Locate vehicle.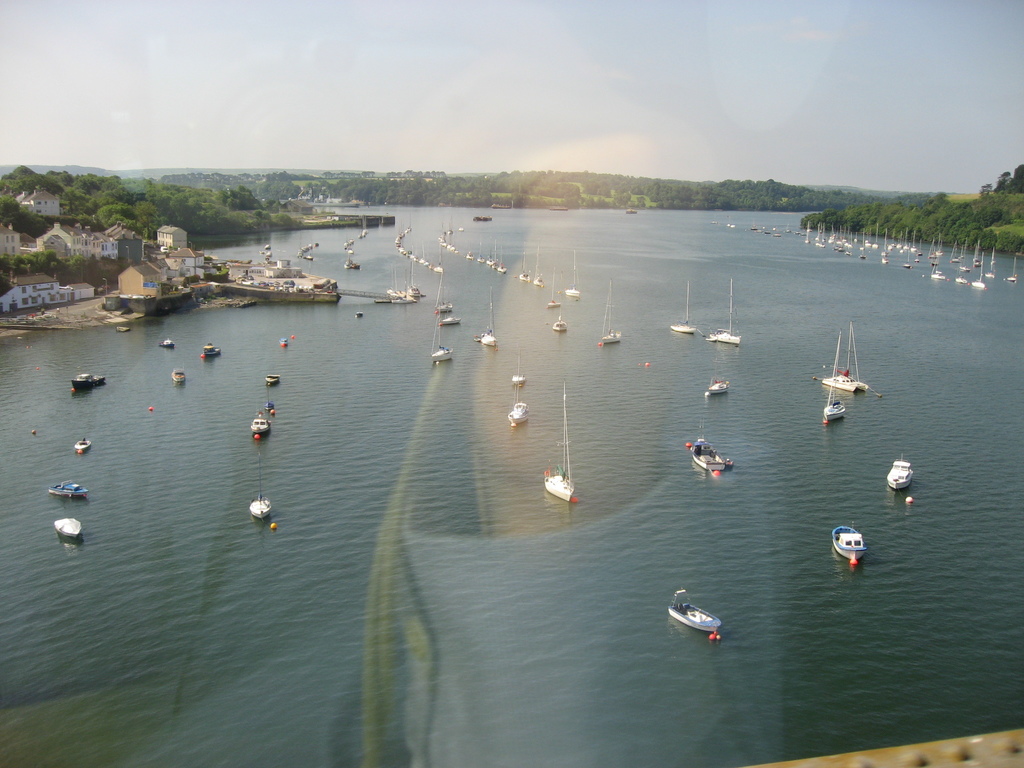
Bounding box: box(567, 259, 582, 298).
